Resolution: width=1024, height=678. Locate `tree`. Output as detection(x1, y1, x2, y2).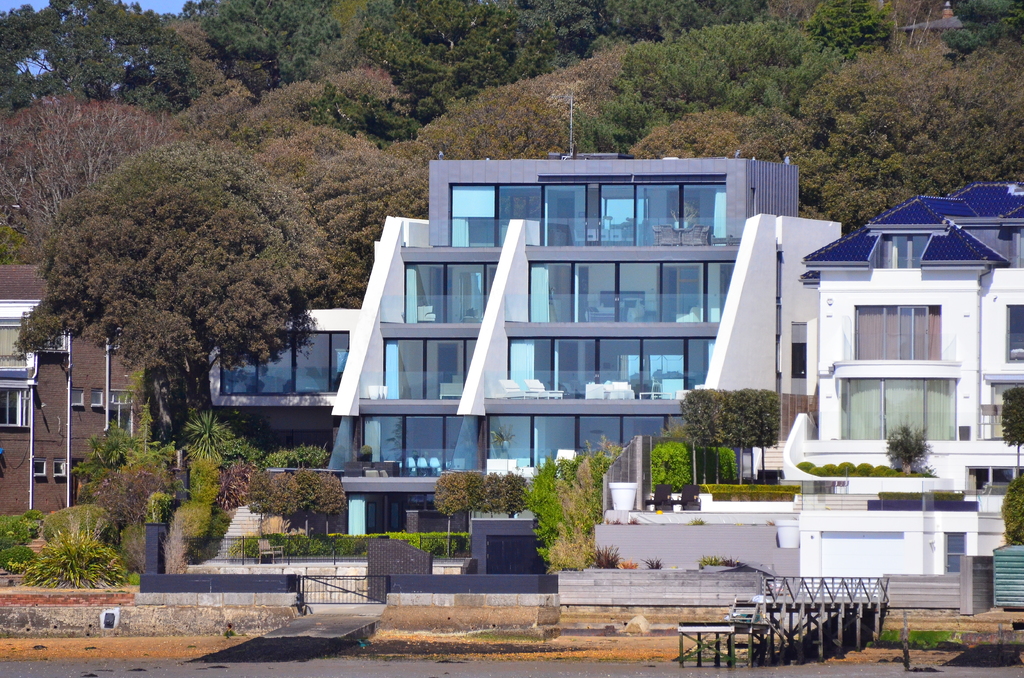
detection(461, 467, 493, 529).
